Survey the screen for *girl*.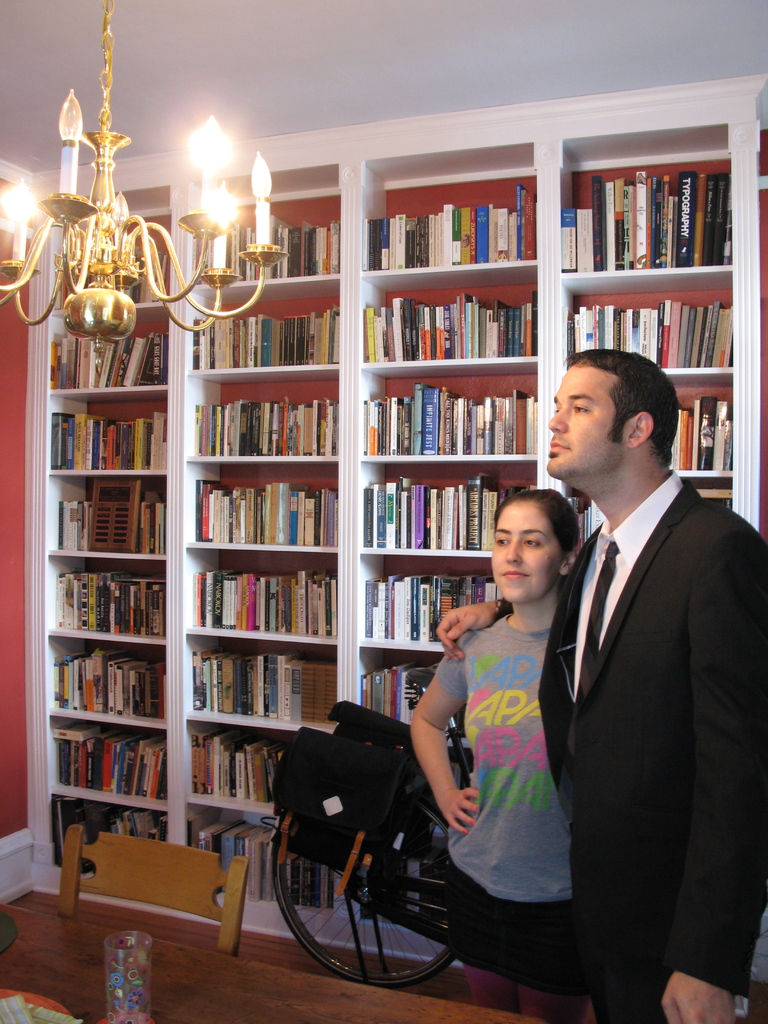
Survey found: <box>412,490,576,1023</box>.
